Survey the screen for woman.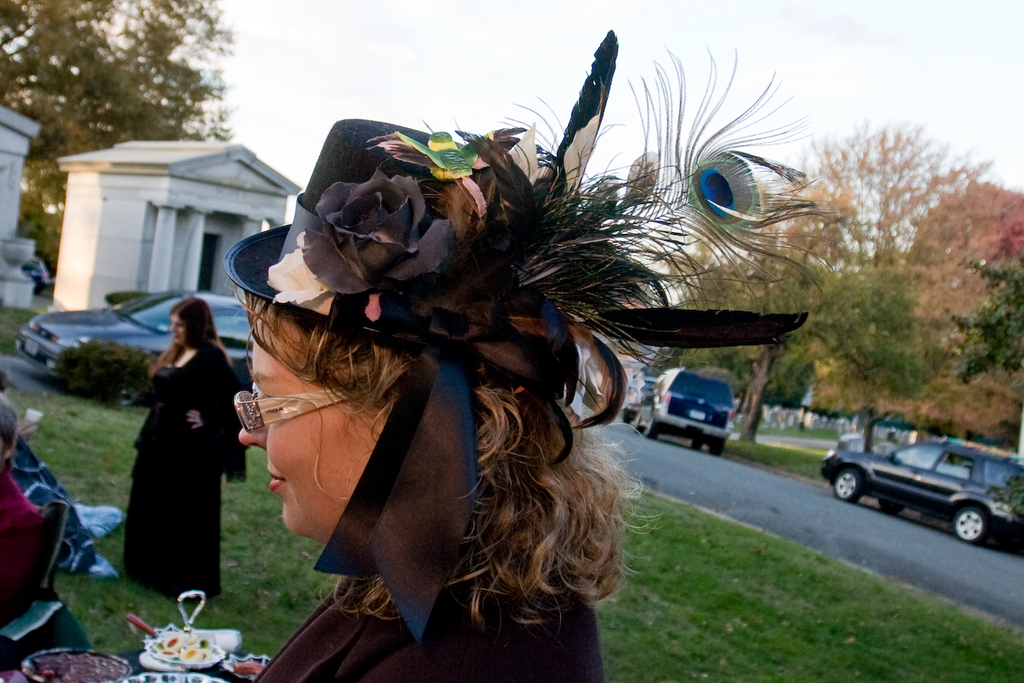
Survey found: pyautogui.locateOnScreen(119, 292, 236, 622).
